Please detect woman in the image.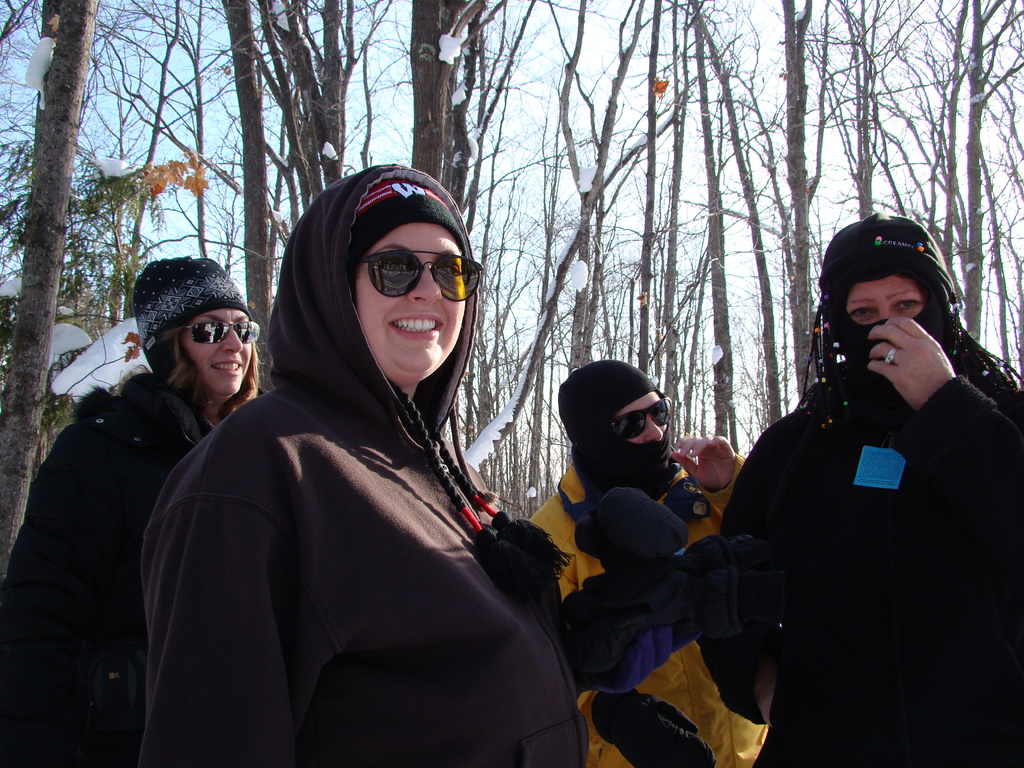
x1=524, y1=356, x2=772, y2=767.
